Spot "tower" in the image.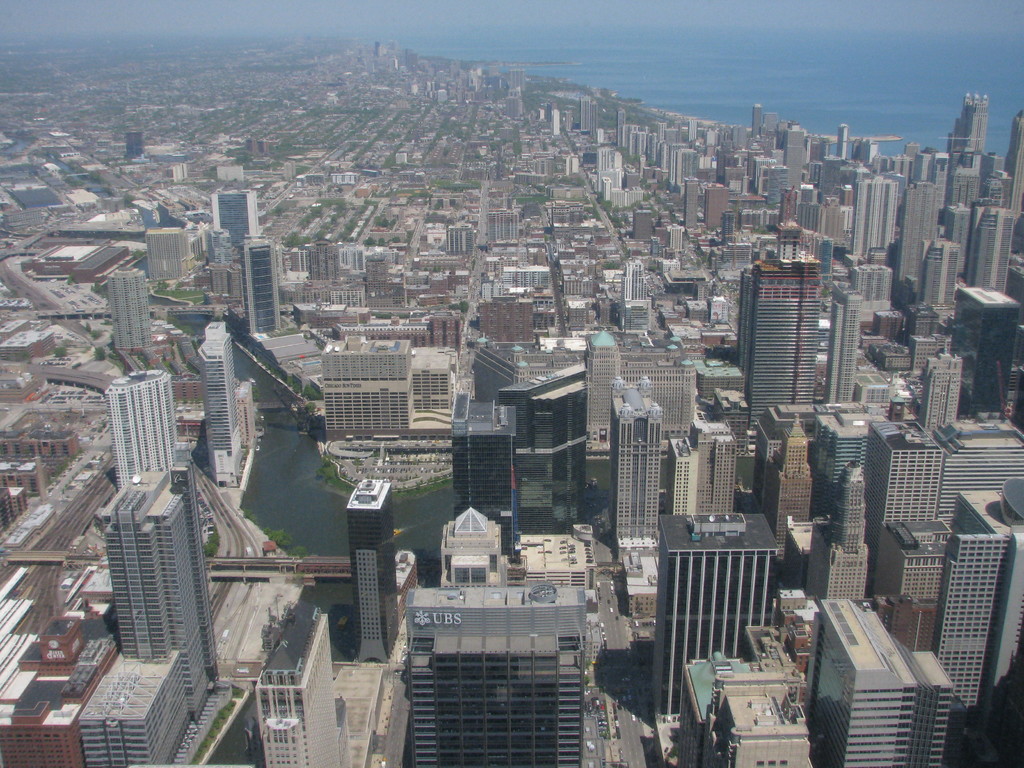
"tower" found at crop(344, 477, 403, 666).
